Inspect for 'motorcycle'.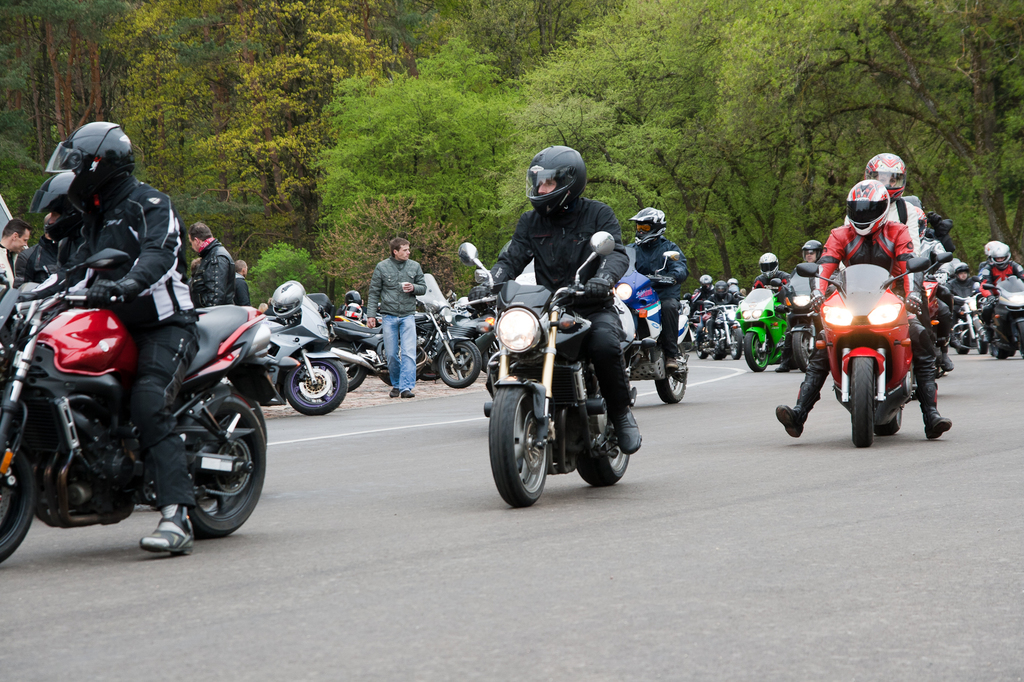
Inspection: pyautogui.locateOnScreen(238, 276, 351, 420).
